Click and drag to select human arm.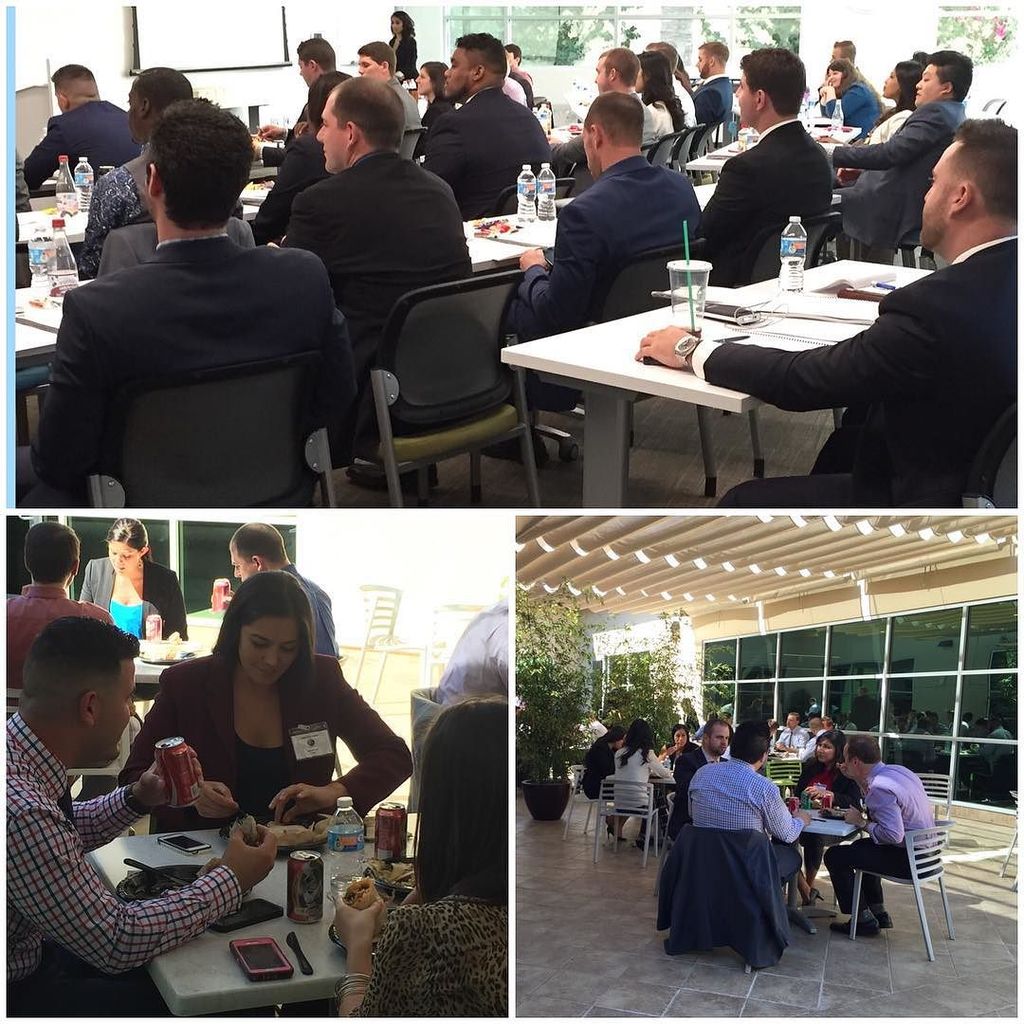
Selection: {"left": 257, "top": 108, "right": 308, "bottom": 144}.
